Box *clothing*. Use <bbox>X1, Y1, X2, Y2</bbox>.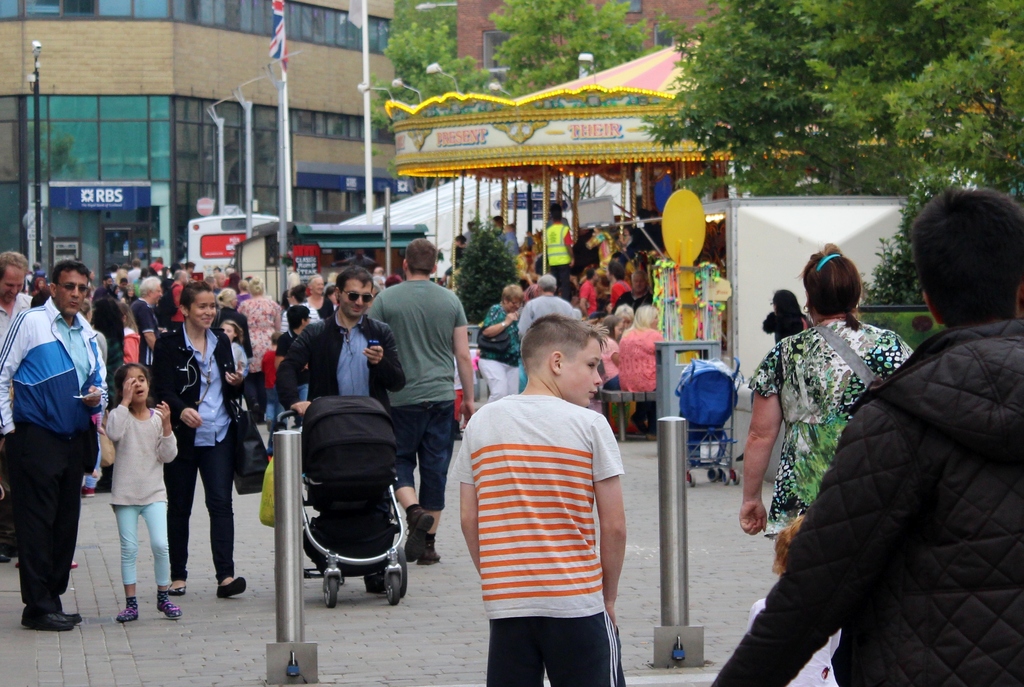
<bbox>0, 293, 108, 613</bbox>.
